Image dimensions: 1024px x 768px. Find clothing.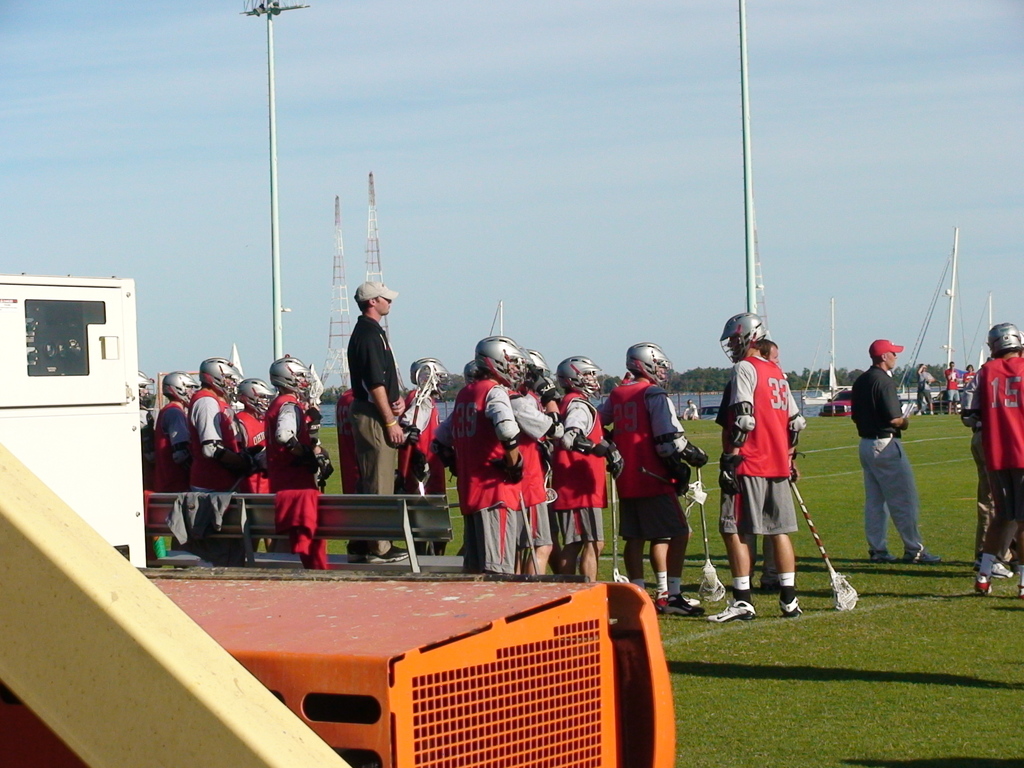
(992,348,1023,573).
